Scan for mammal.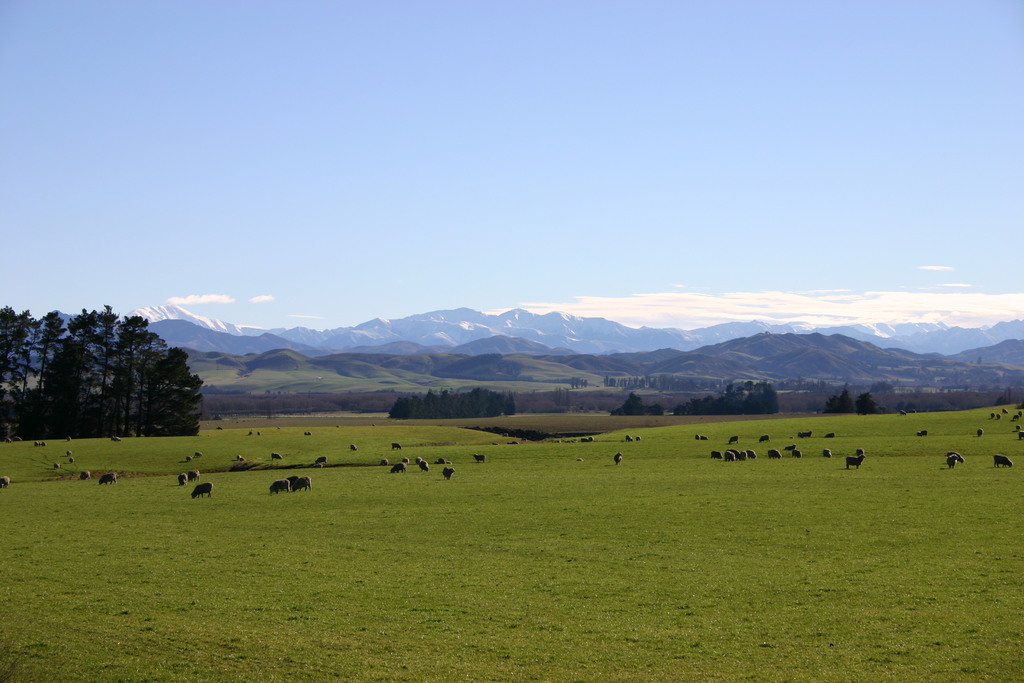
Scan result: [left=694, top=432, right=698, bottom=441].
